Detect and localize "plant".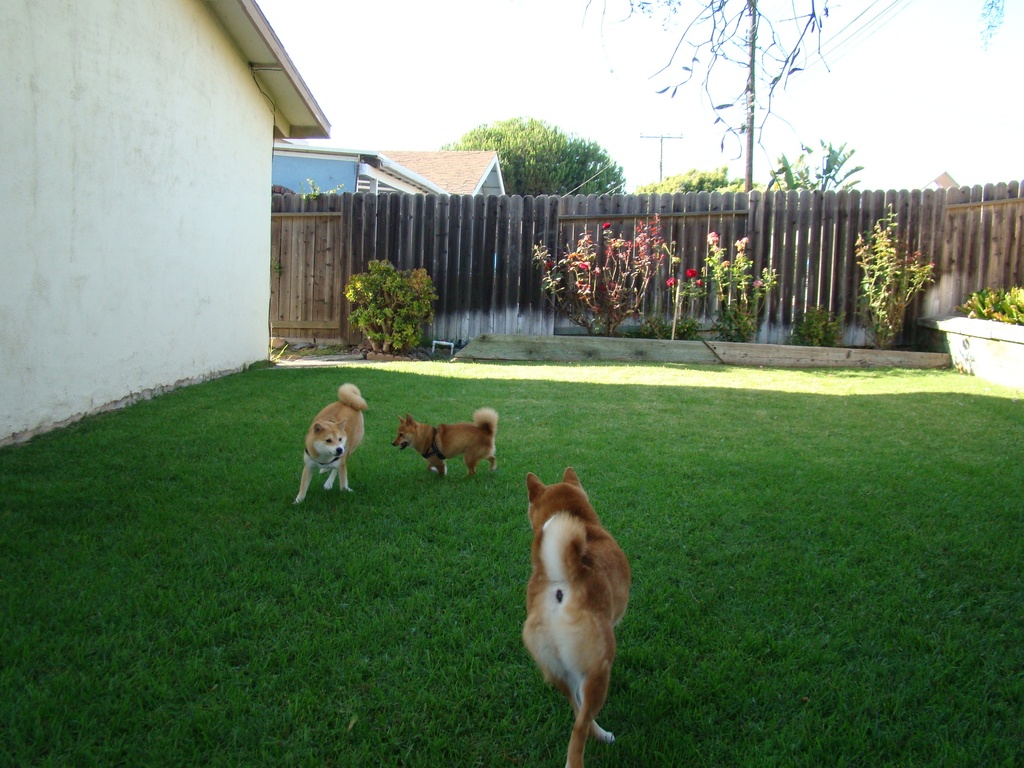
Localized at crop(787, 296, 852, 345).
